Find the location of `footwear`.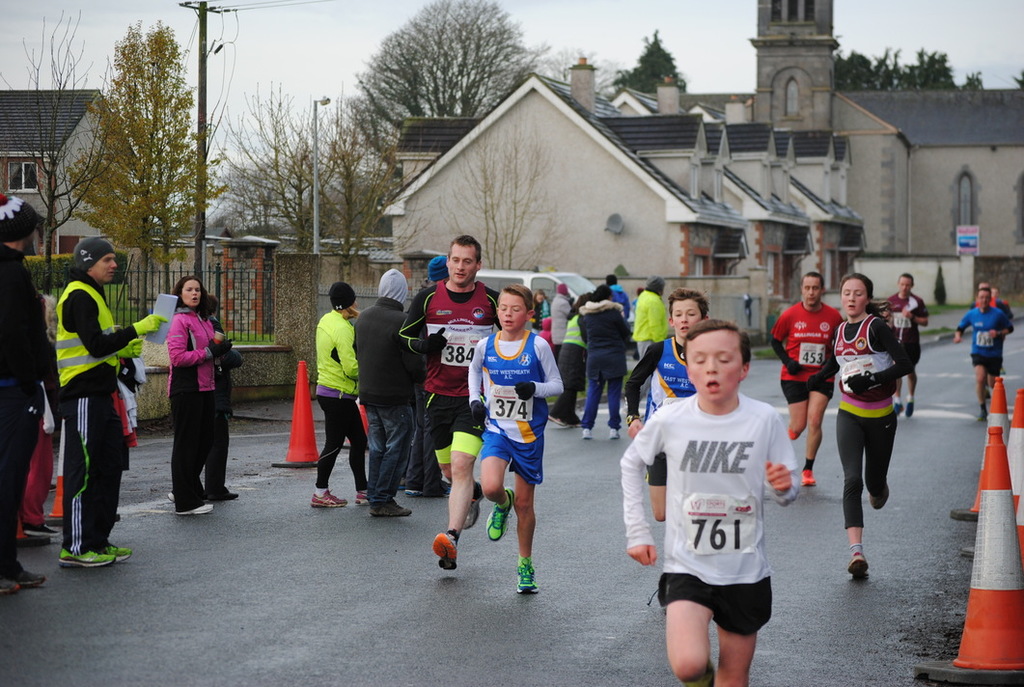
Location: l=795, t=464, r=816, b=487.
